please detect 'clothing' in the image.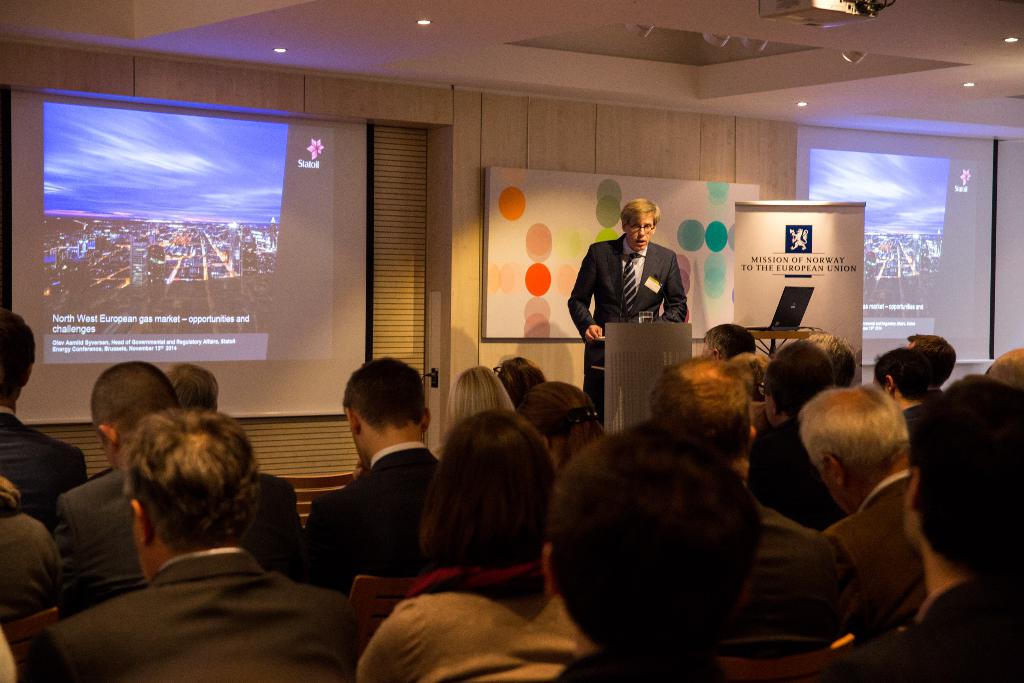
Rect(927, 384, 946, 404).
